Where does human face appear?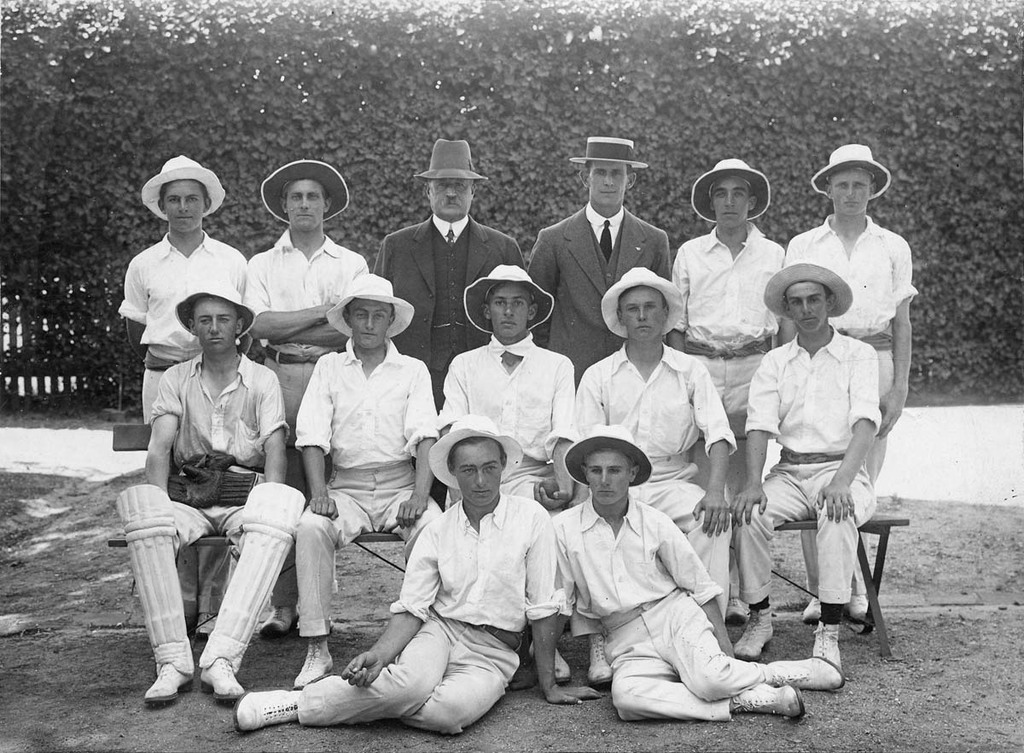
Appears at (x1=583, y1=449, x2=631, y2=503).
